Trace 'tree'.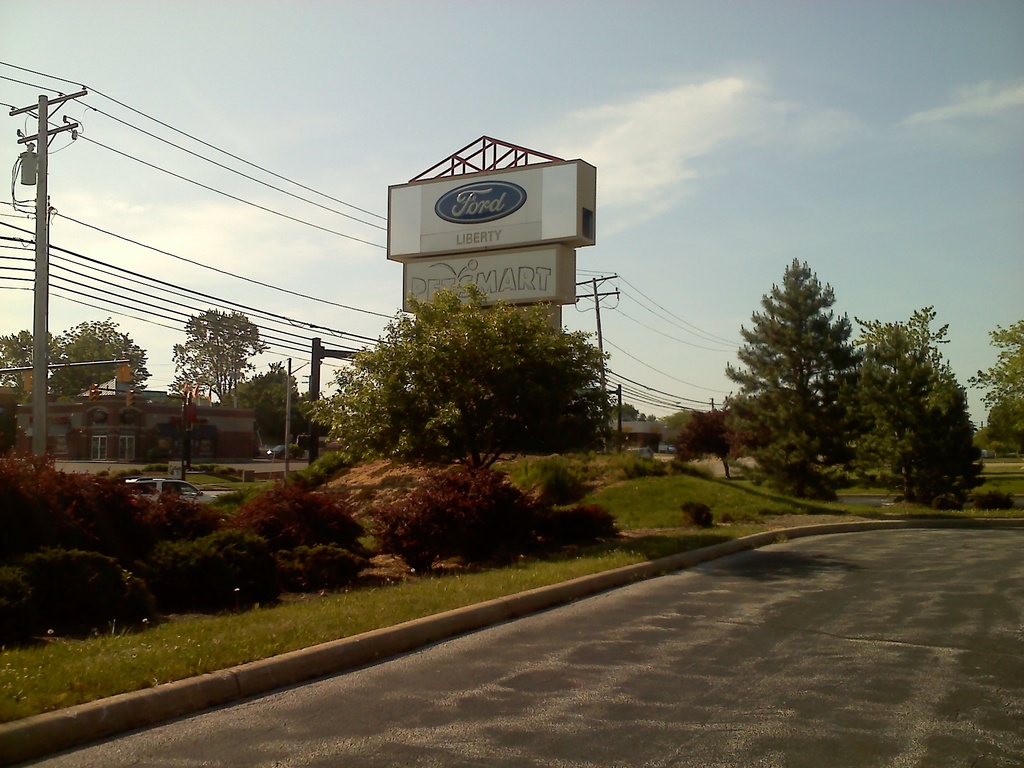
Traced to crop(728, 231, 907, 501).
